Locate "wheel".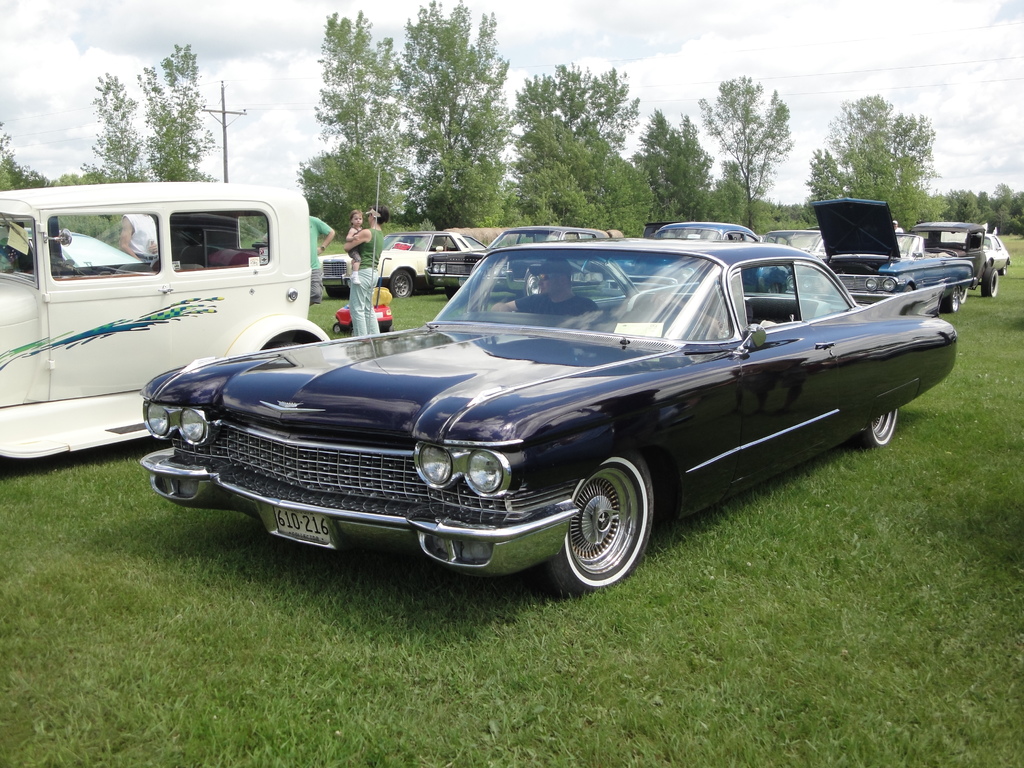
Bounding box: (x1=520, y1=269, x2=541, y2=298).
